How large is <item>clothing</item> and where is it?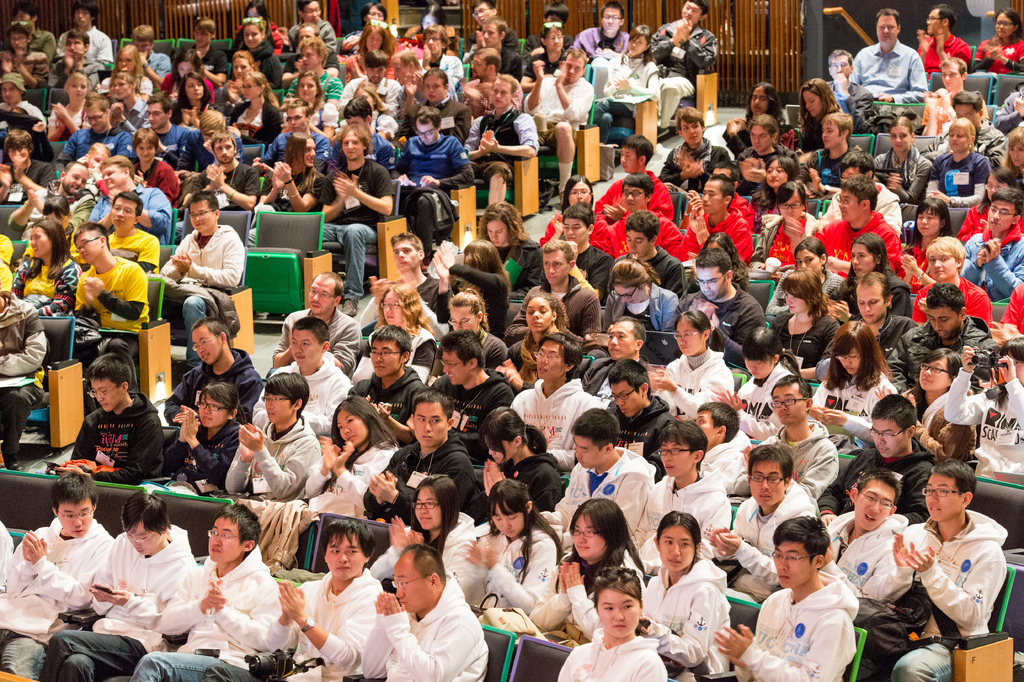
Bounding box: bbox=(486, 239, 553, 302).
